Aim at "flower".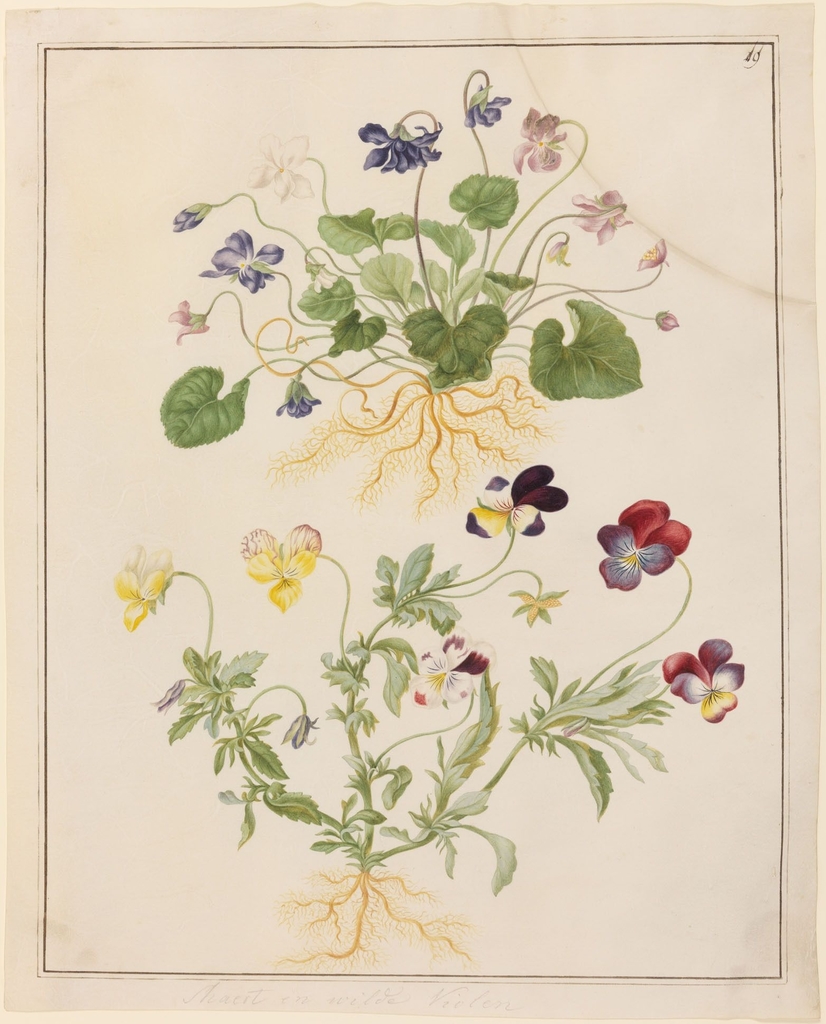
Aimed at 601, 493, 692, 590.
